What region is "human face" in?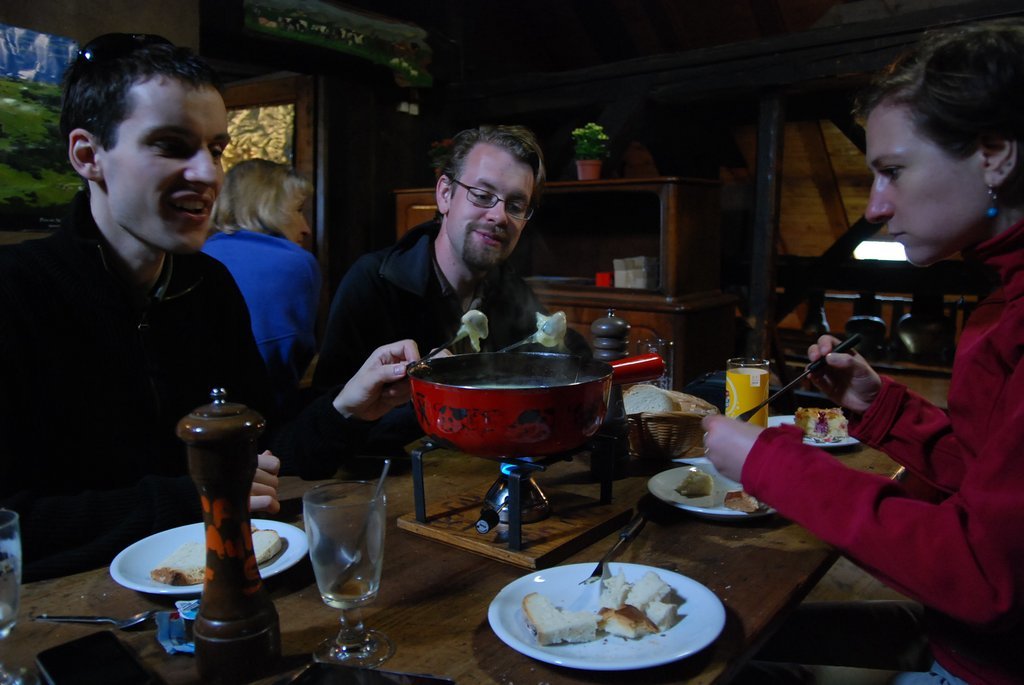
rect(103, 86, 229, 257).
